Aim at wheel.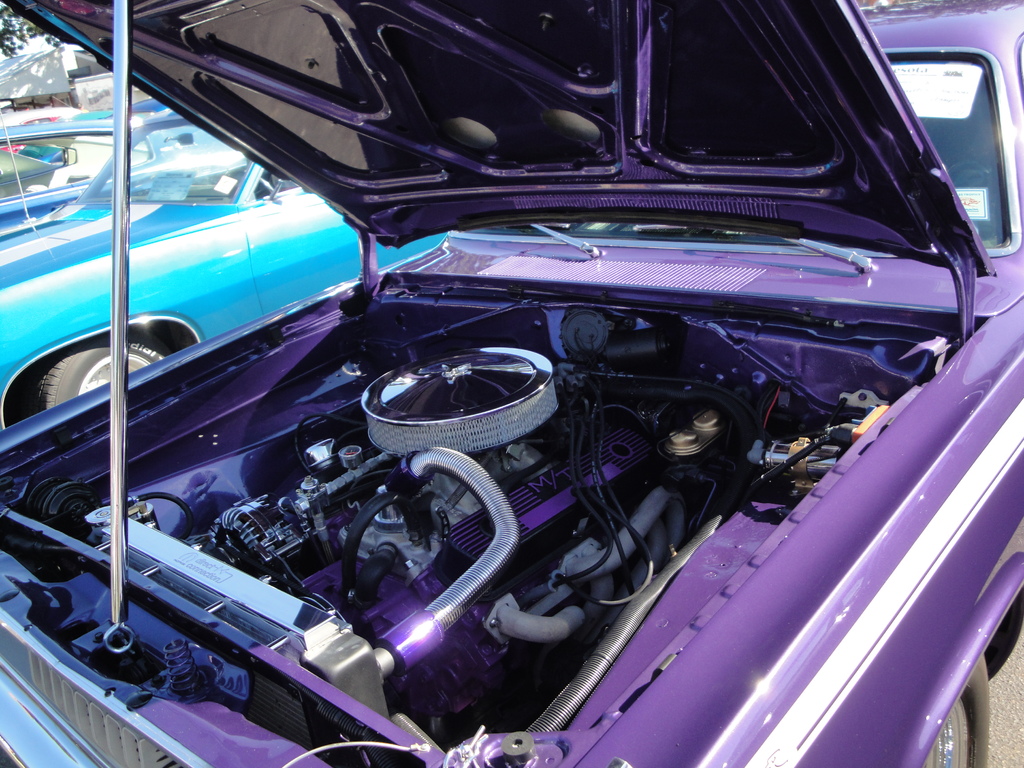
Aimed at bbox=[922, 651, 990, 767].
